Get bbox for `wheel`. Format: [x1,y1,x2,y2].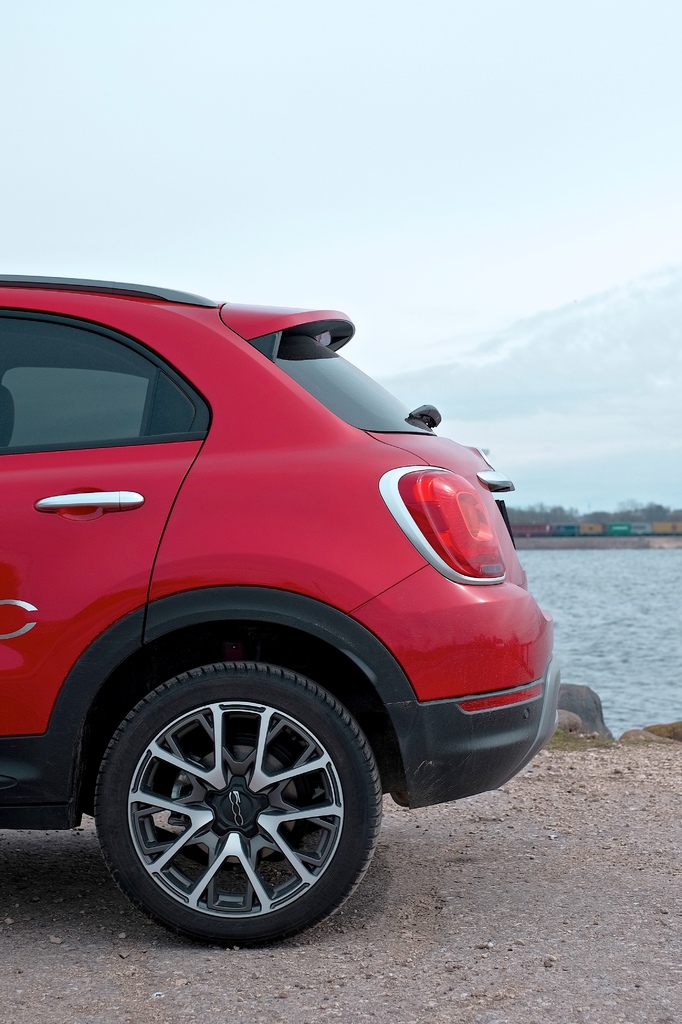
[84,663,393,940].
